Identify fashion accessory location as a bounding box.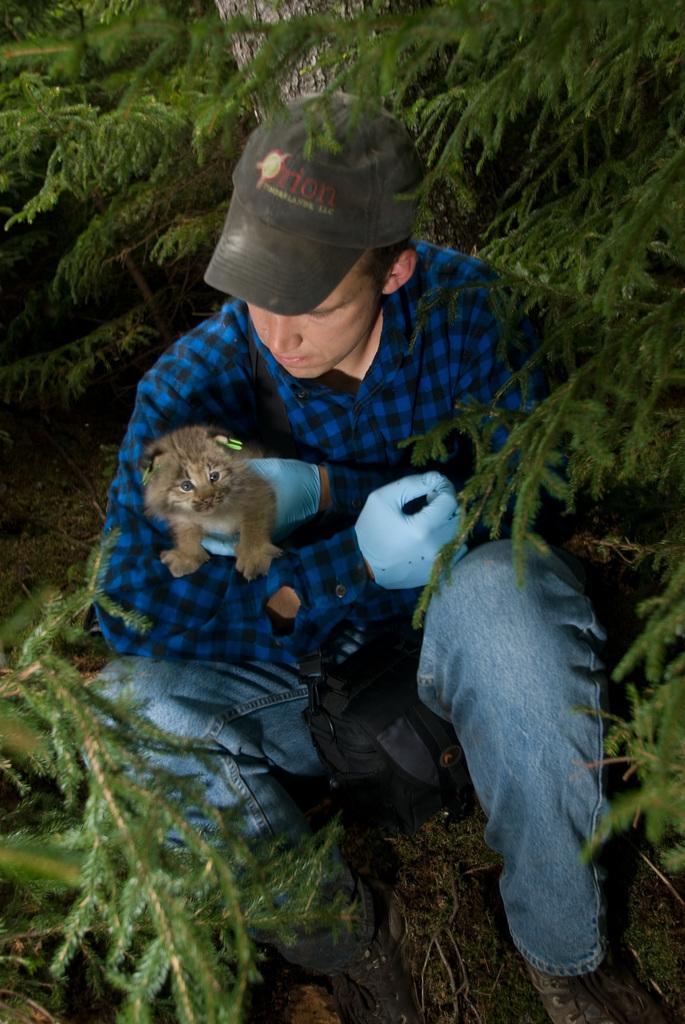
(203,85,428,318).
